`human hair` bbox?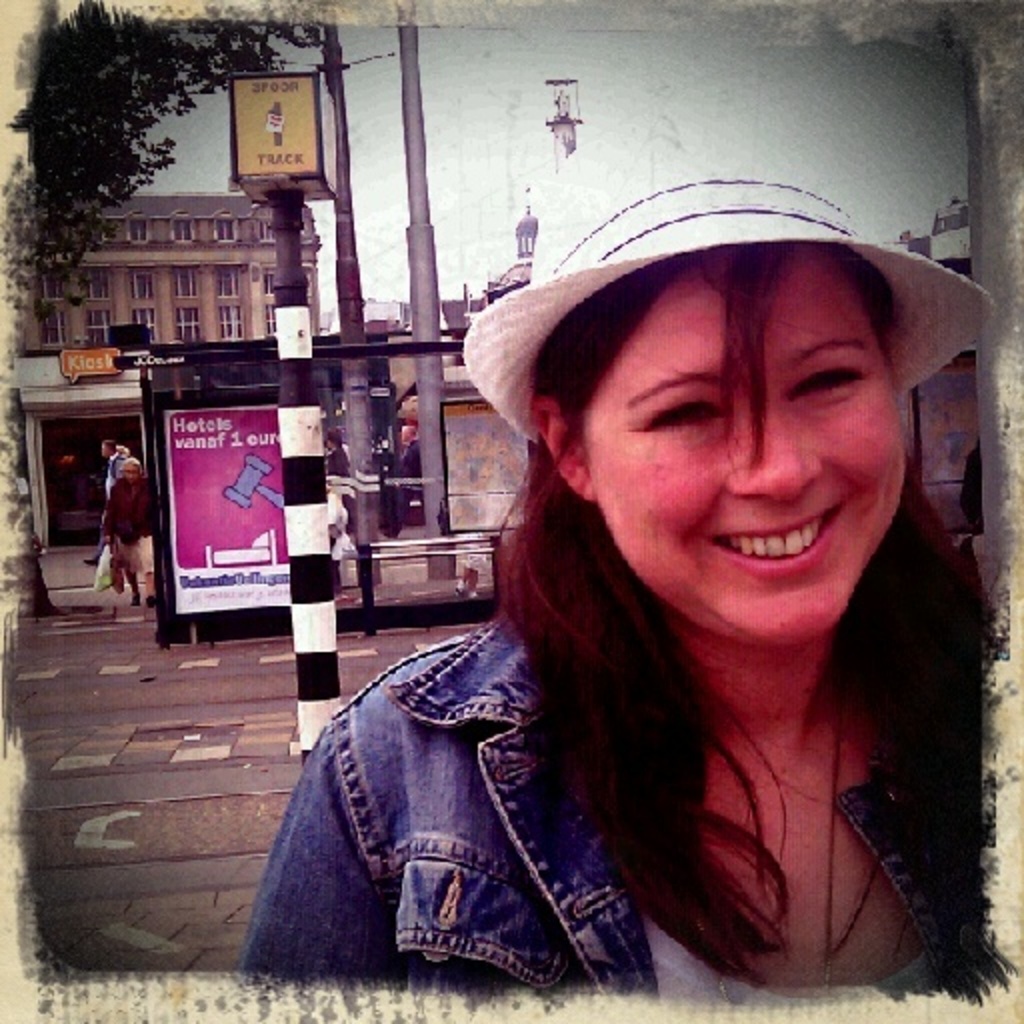
{"left": 456, "top": 214, "right": 968, "bottom": 950}
